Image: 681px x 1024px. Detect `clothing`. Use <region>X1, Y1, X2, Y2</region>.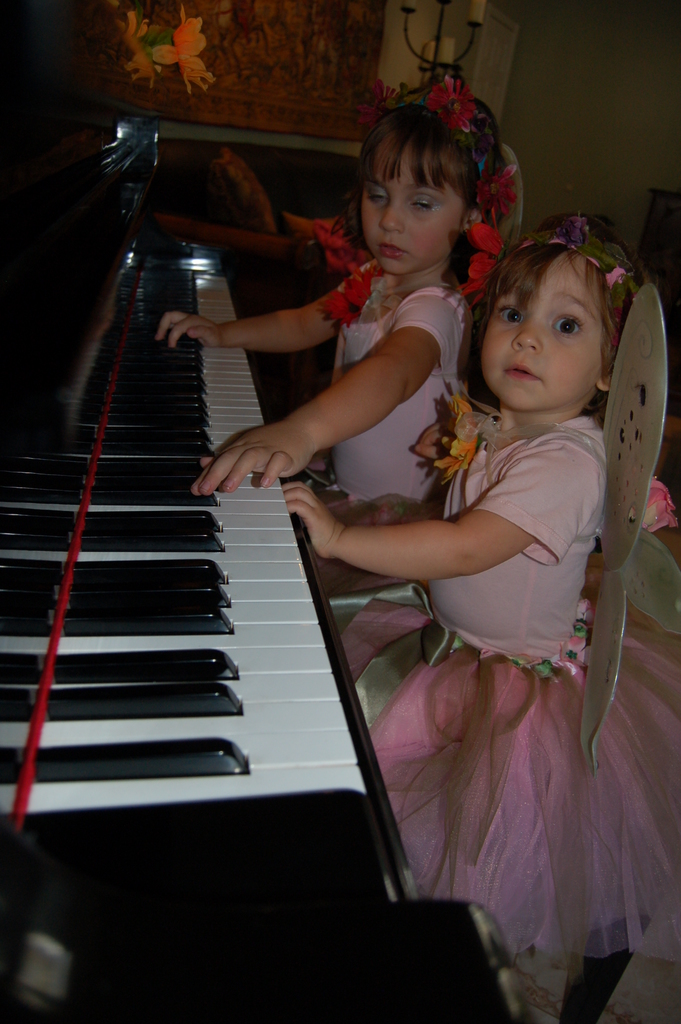
<region>320, 246, 509, 507</region>.
